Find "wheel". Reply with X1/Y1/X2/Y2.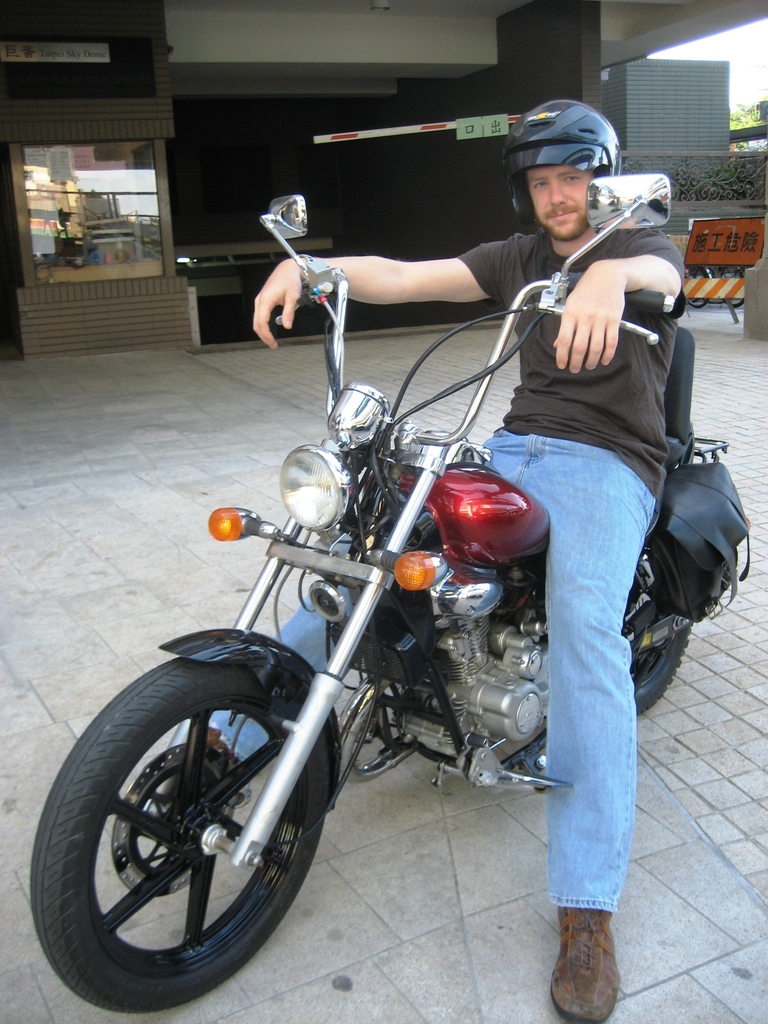
614/603/698/724.
